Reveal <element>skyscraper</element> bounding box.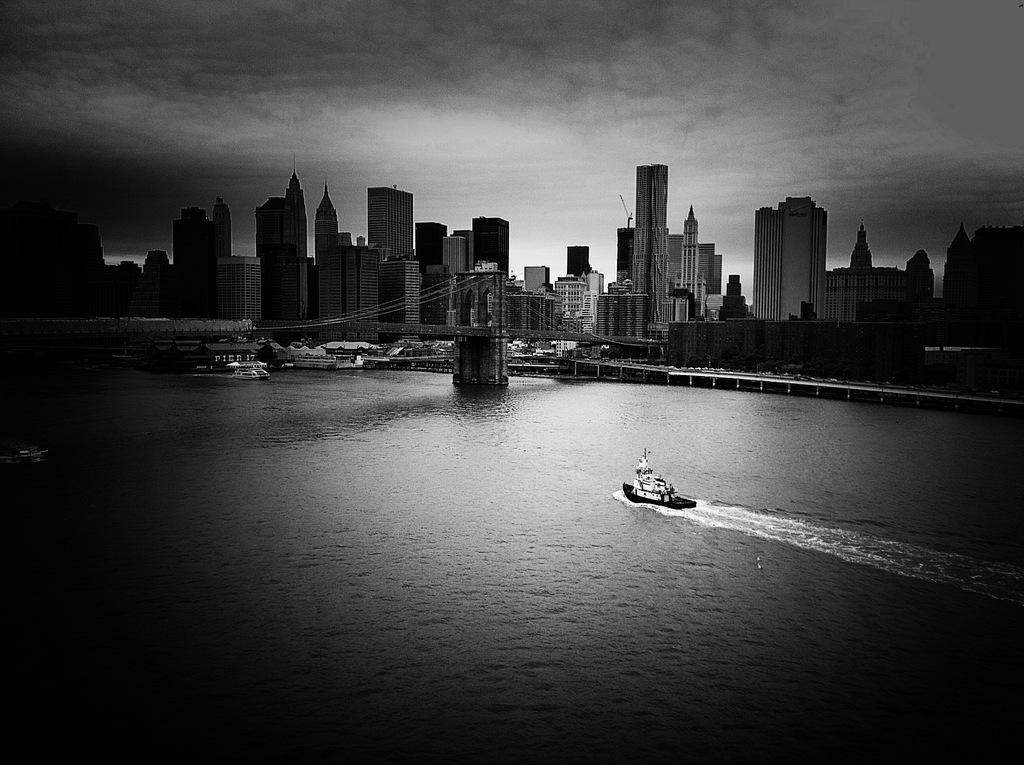
Revealed: [left=418, top=227, right=444, bottom=277].
